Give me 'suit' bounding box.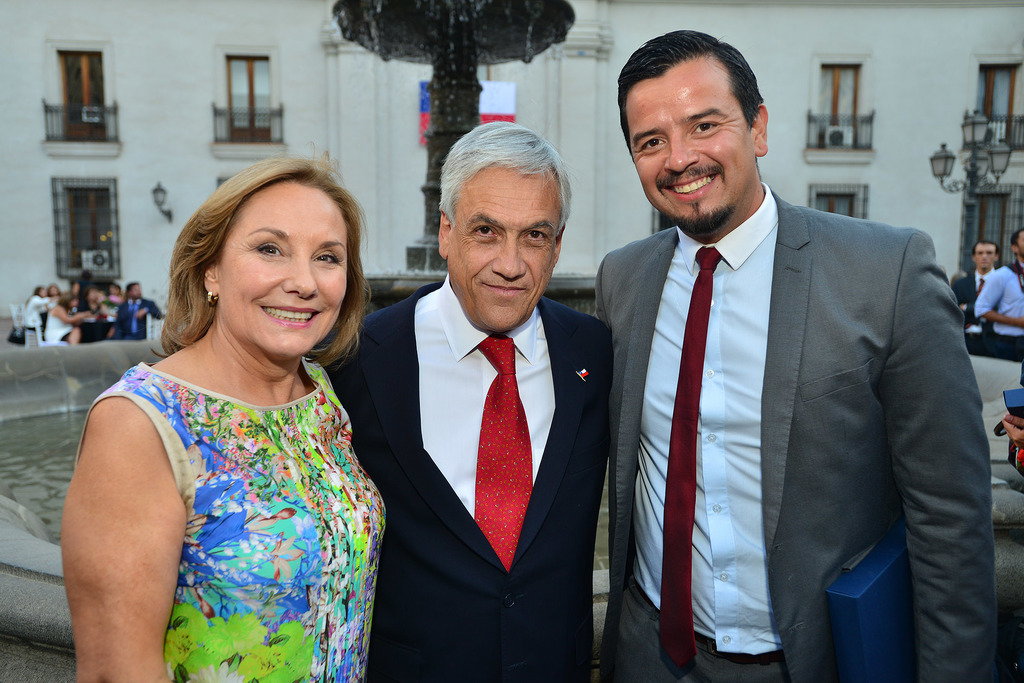
pyautogui.locateOnScreen(589, 61, 977, 682).
